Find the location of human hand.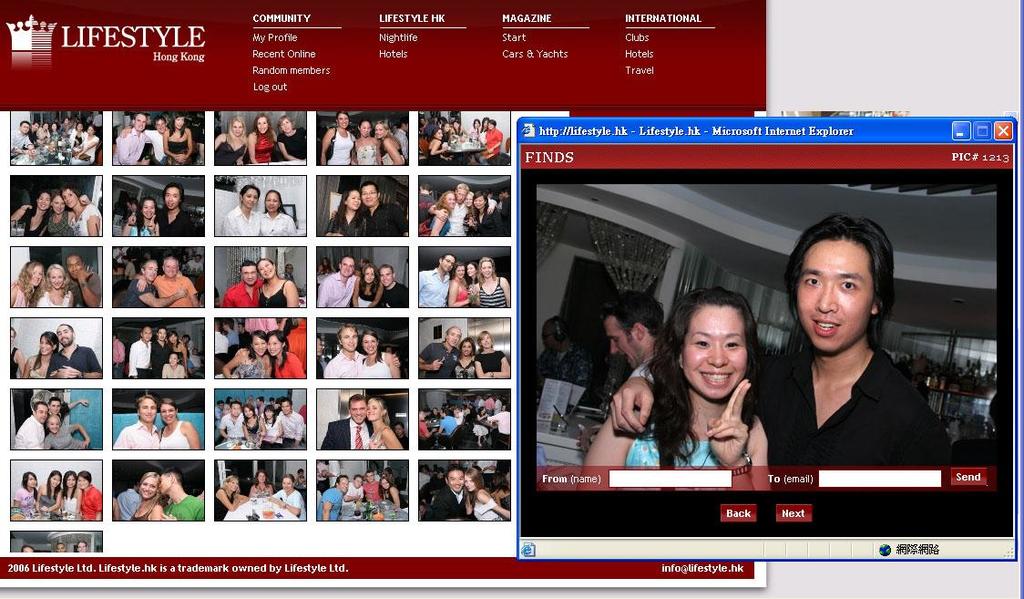
Location: Rect(435, 205, 450, 220).
